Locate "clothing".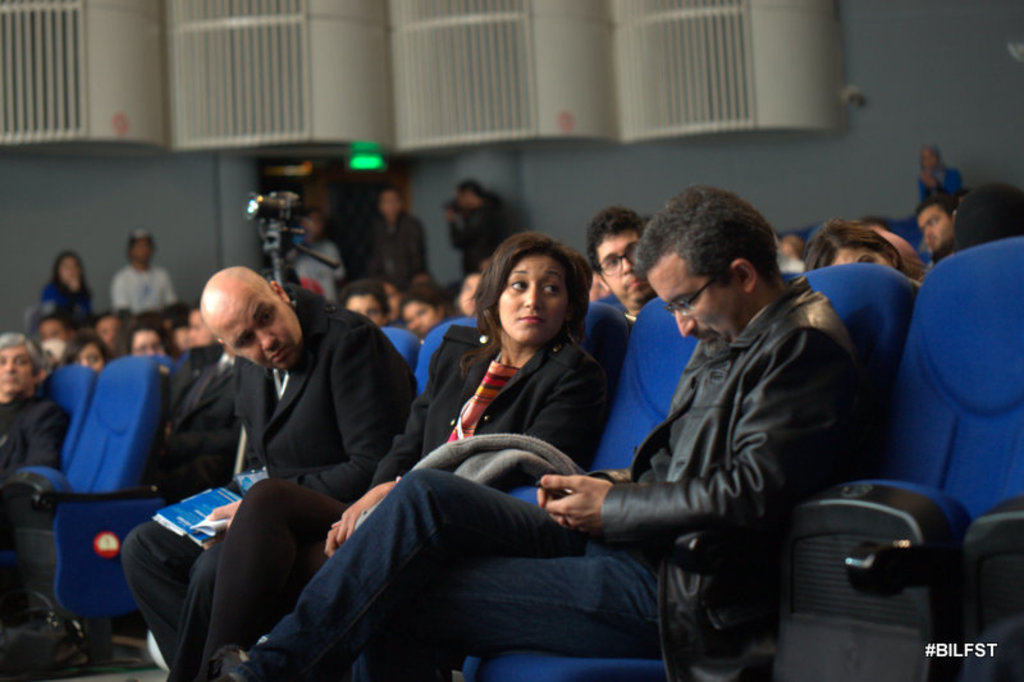
Bounding box: Rect(154, 218, 627, 681).
